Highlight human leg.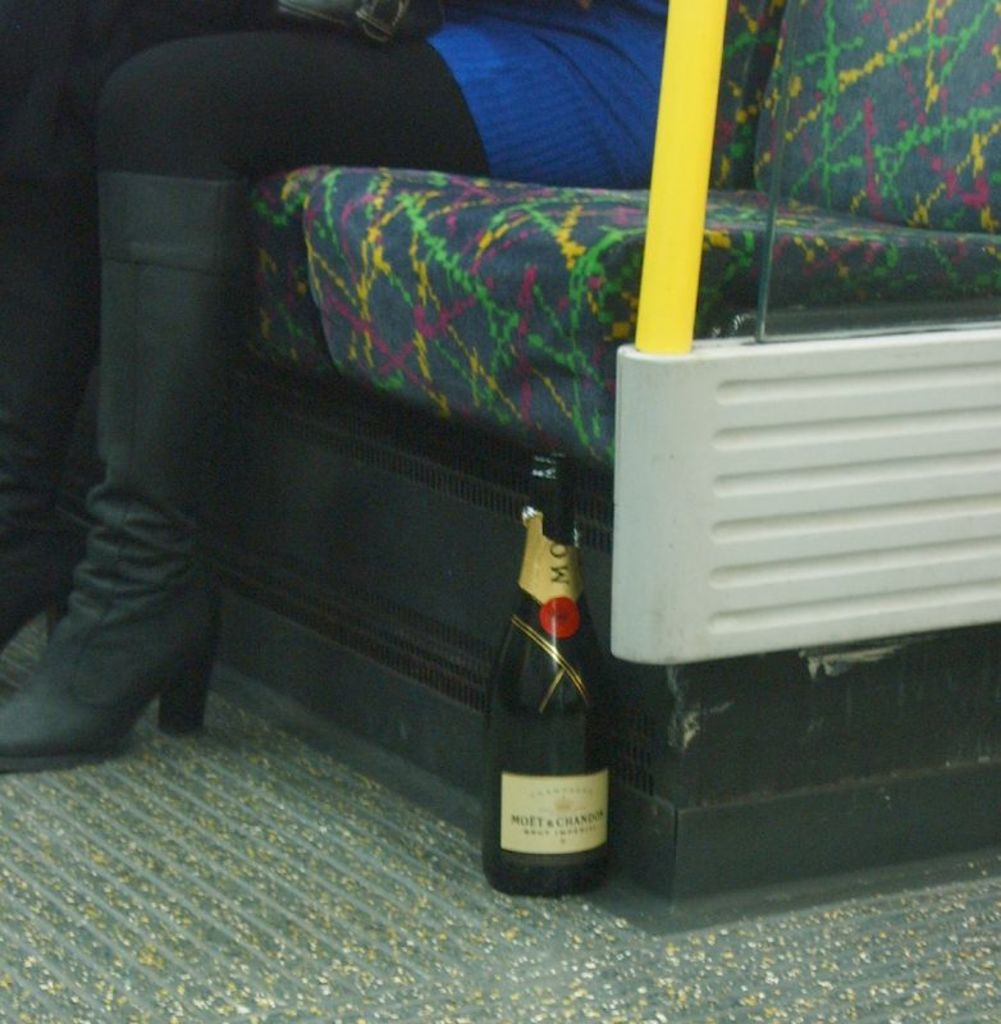
Highlighted region: {"x1": 10, "y1": 0, "x2": 271, "y2": 639}.
